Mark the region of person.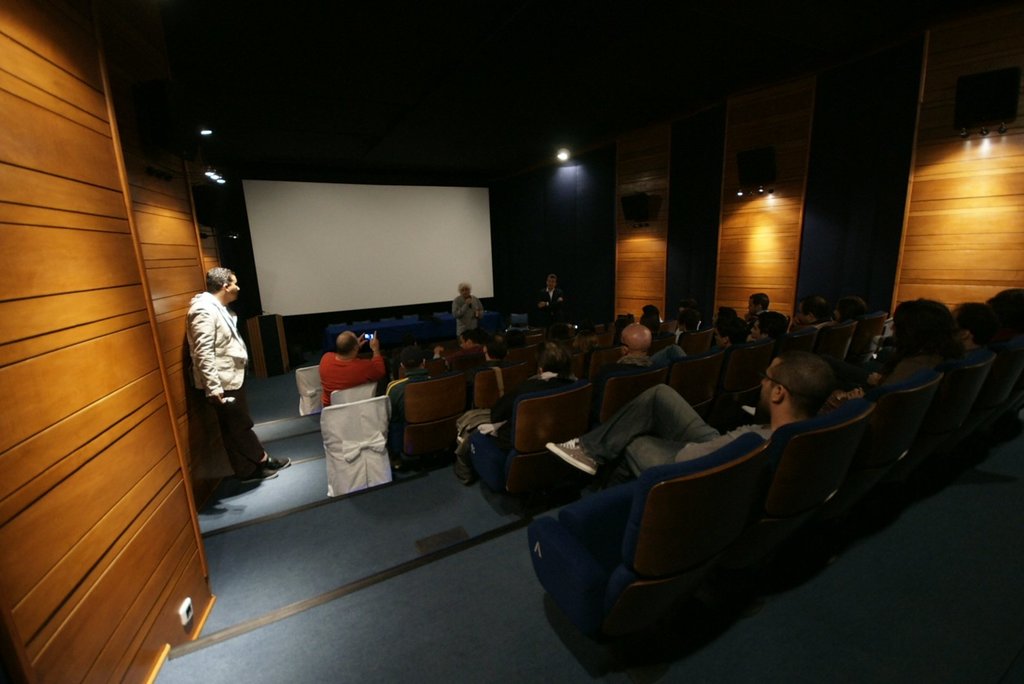
Region: BBox(378, 346, 433, 415).
